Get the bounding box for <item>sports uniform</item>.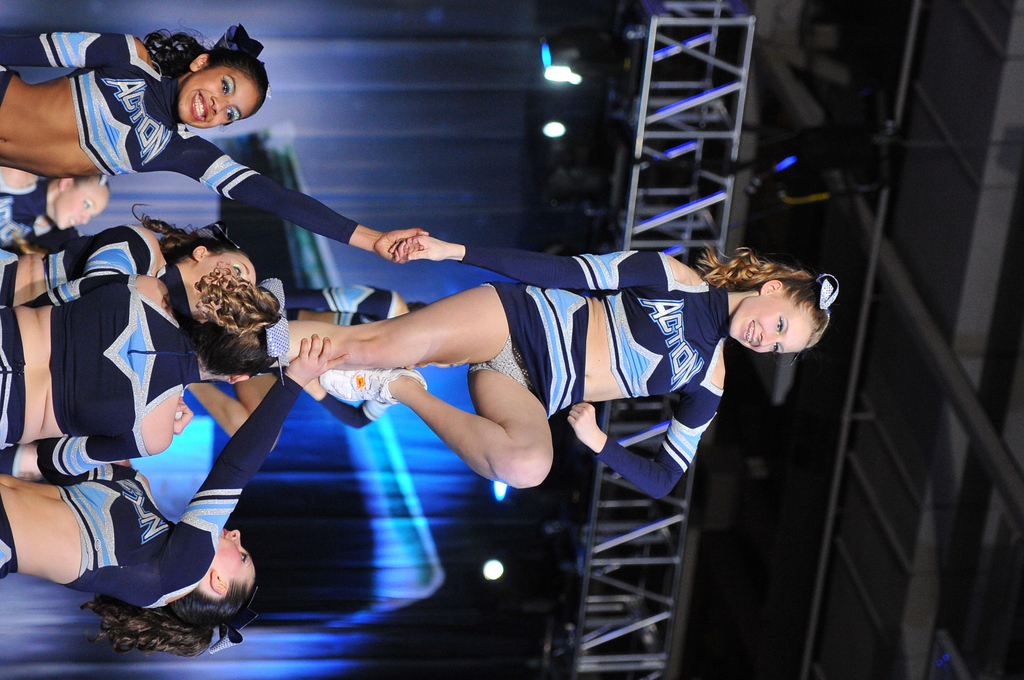
bbox=[0, 31, 356, 245].
